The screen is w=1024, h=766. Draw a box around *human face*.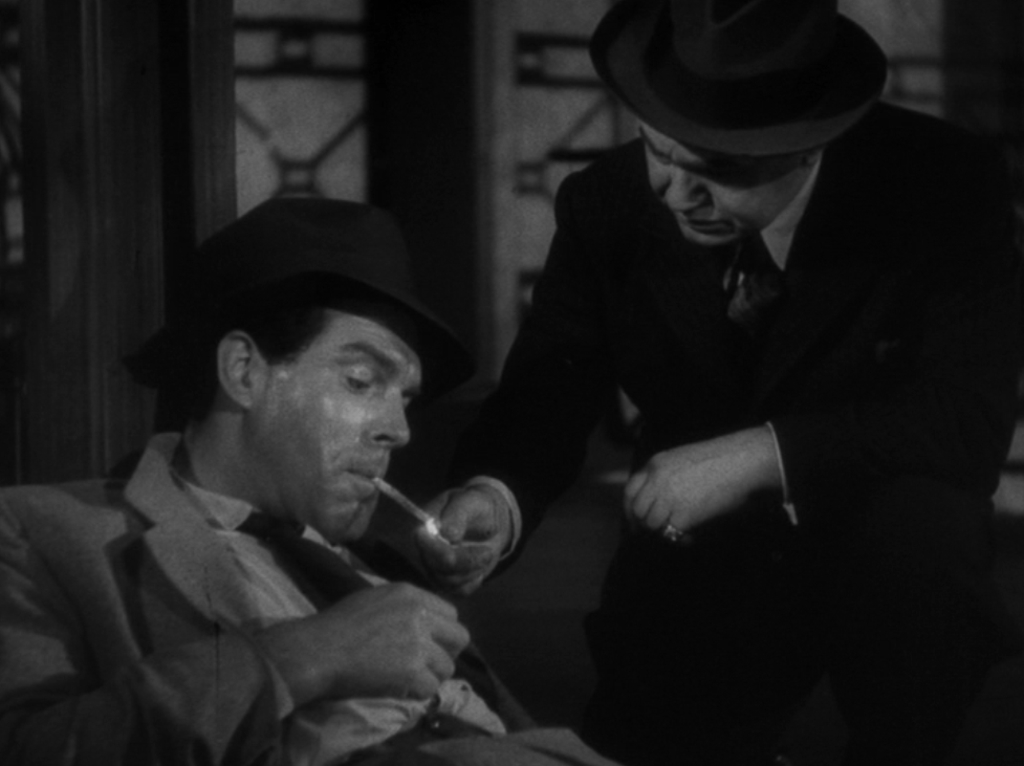
left=633, top=126, right=797, bottom=253.
